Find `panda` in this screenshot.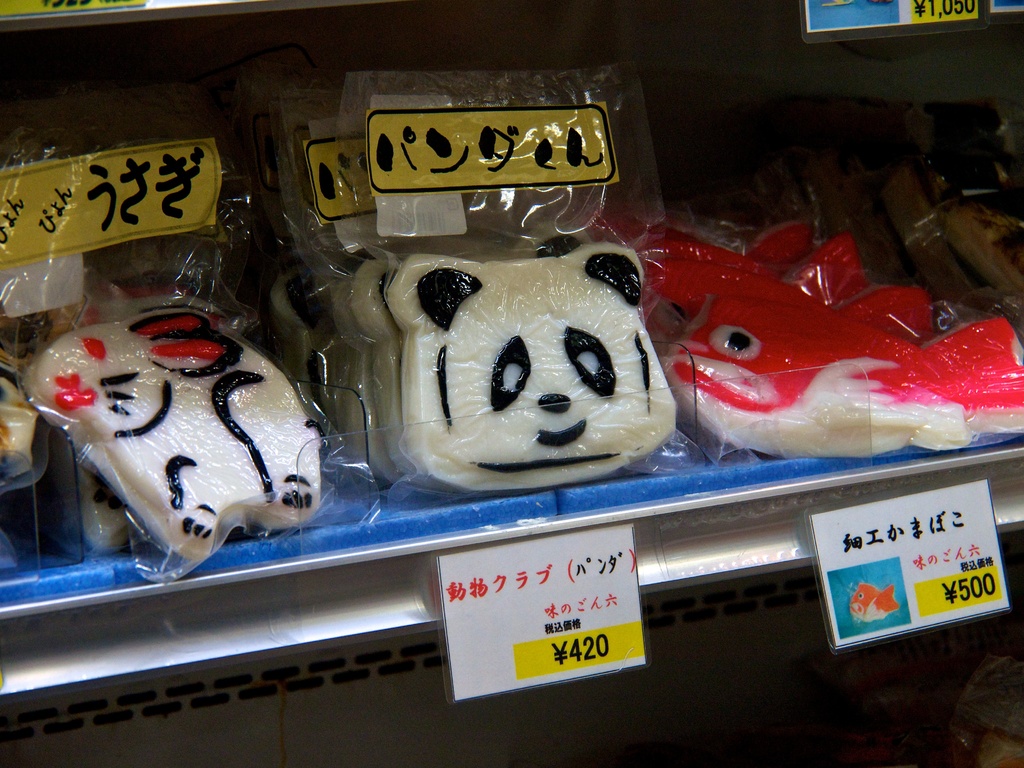
The bounding box for `panda` is [left=394, top=241, right=678, bottom=490].
